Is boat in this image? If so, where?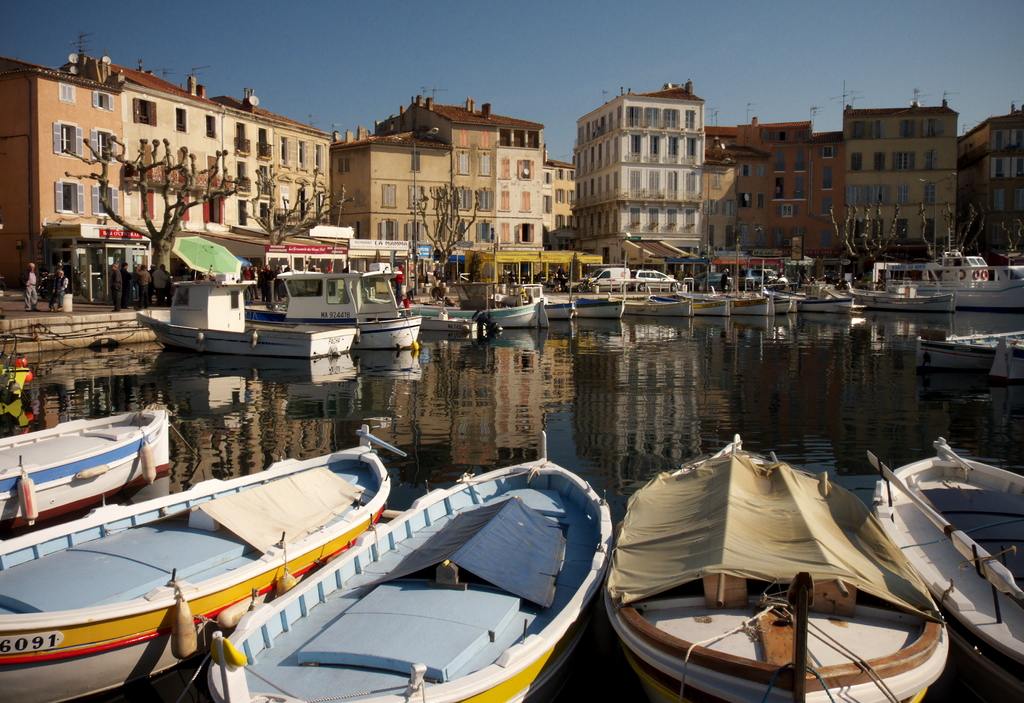
Yes, at x1=0 y1=395 x2=173 y2=541.
